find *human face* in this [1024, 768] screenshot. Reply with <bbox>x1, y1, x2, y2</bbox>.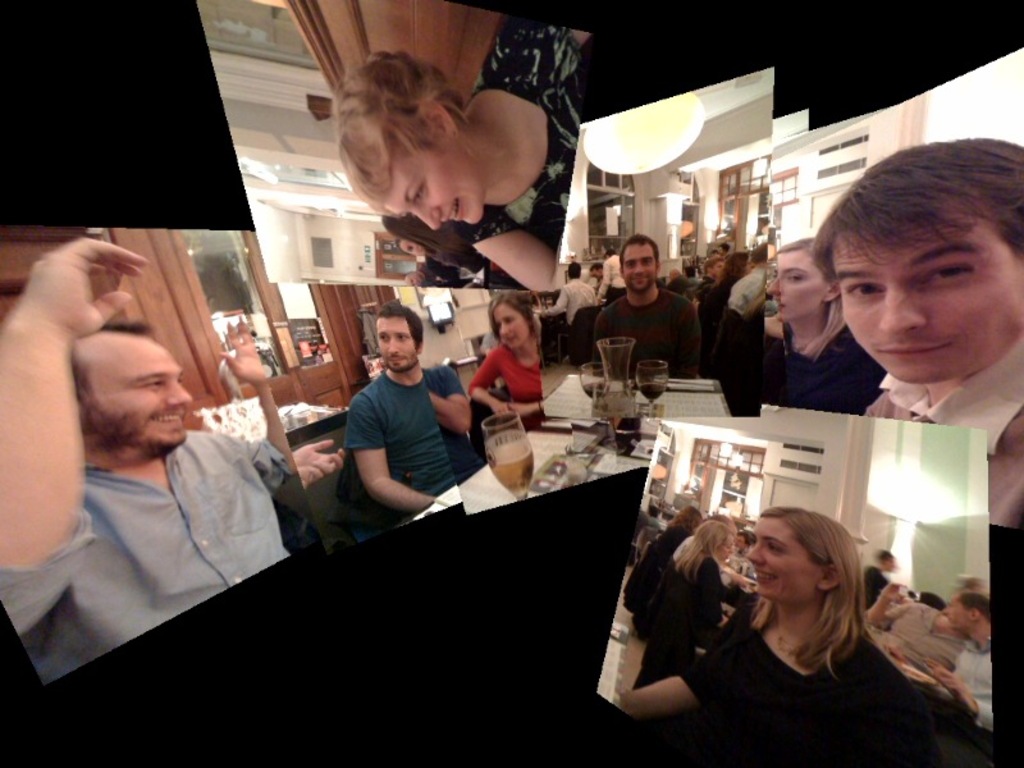
<bbox>378, 317, 415, 365</bbox>.
